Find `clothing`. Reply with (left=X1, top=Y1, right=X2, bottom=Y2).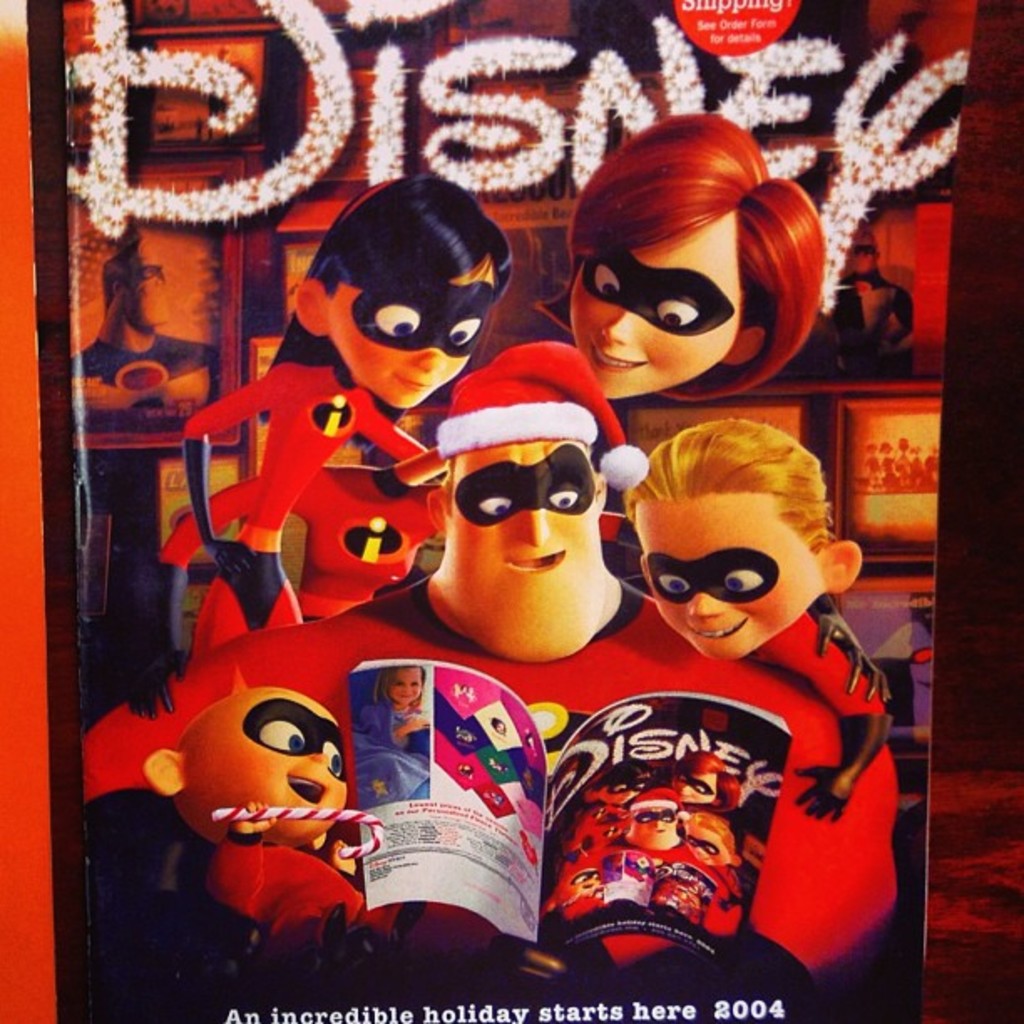
(left=85, top=574, right=907, bottom=1022).
